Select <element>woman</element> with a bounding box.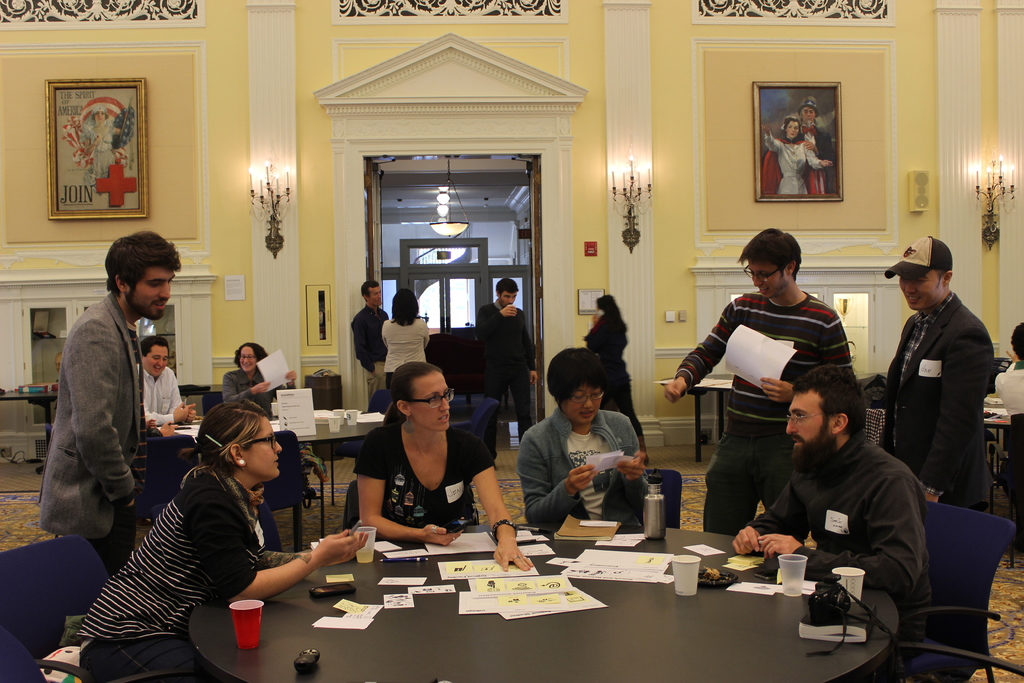
locate(518, 344, 649, 528).
